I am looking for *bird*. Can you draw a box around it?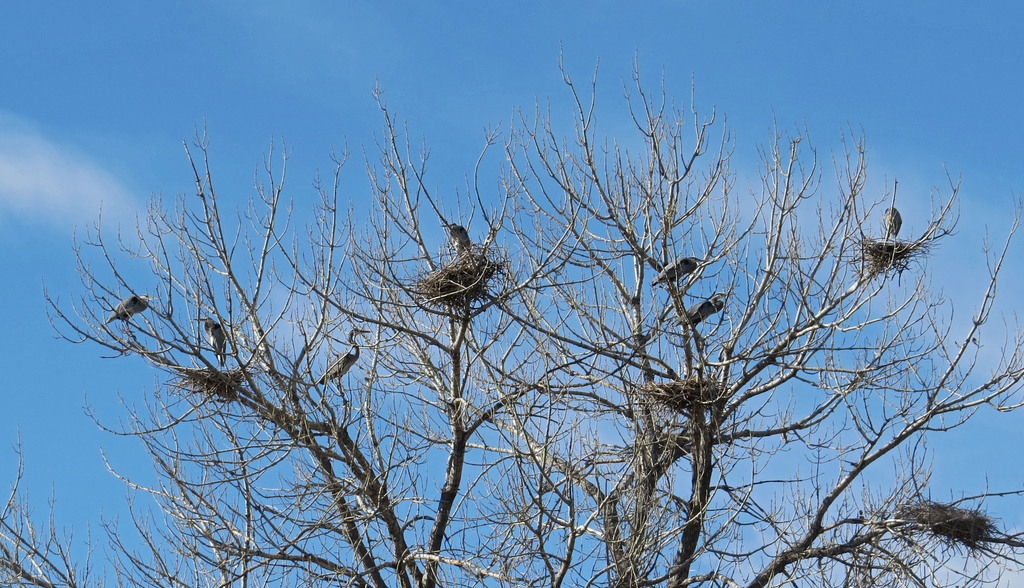
Sure, the bounding box is {"left": 103, "top": 293, "right": 153, "bottom": 334}.
